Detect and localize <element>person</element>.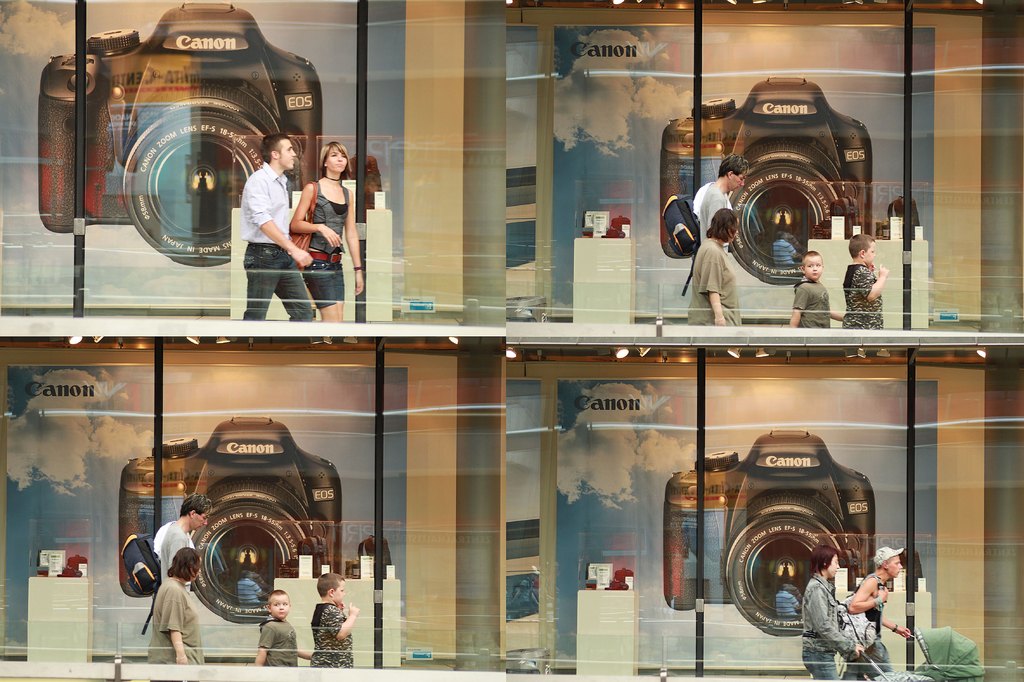
Localized at [left=845, top=551, right=913, bottom=679].
